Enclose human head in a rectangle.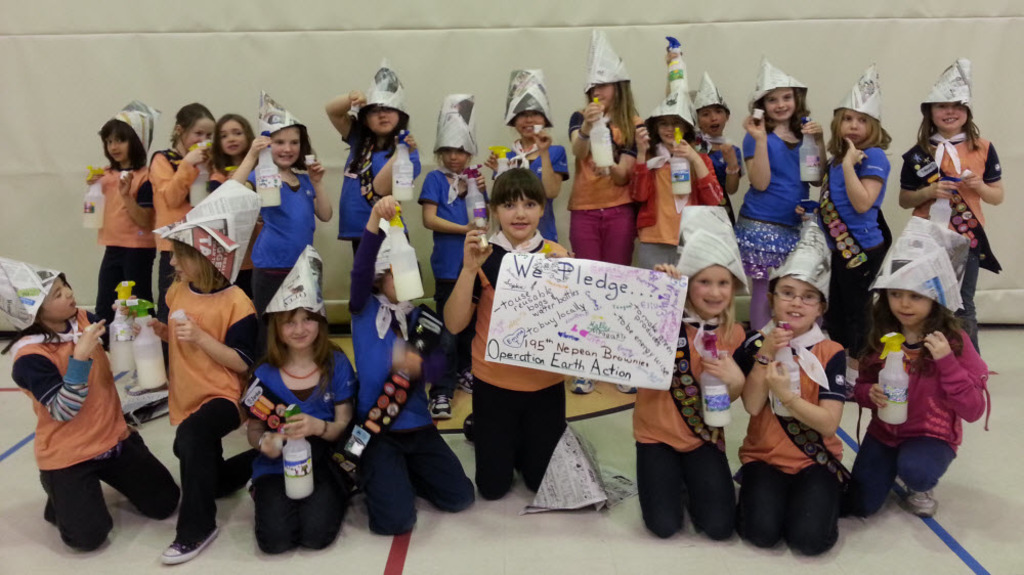
436:147:470:175.
